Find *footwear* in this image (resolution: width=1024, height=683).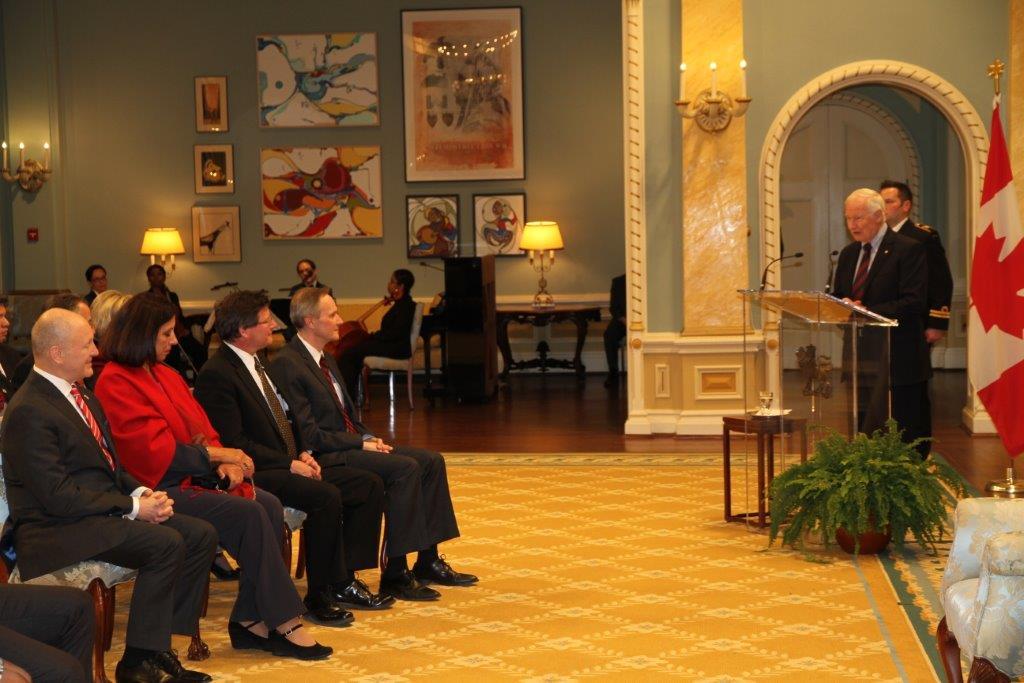
box(411, 550, 479, 585).
